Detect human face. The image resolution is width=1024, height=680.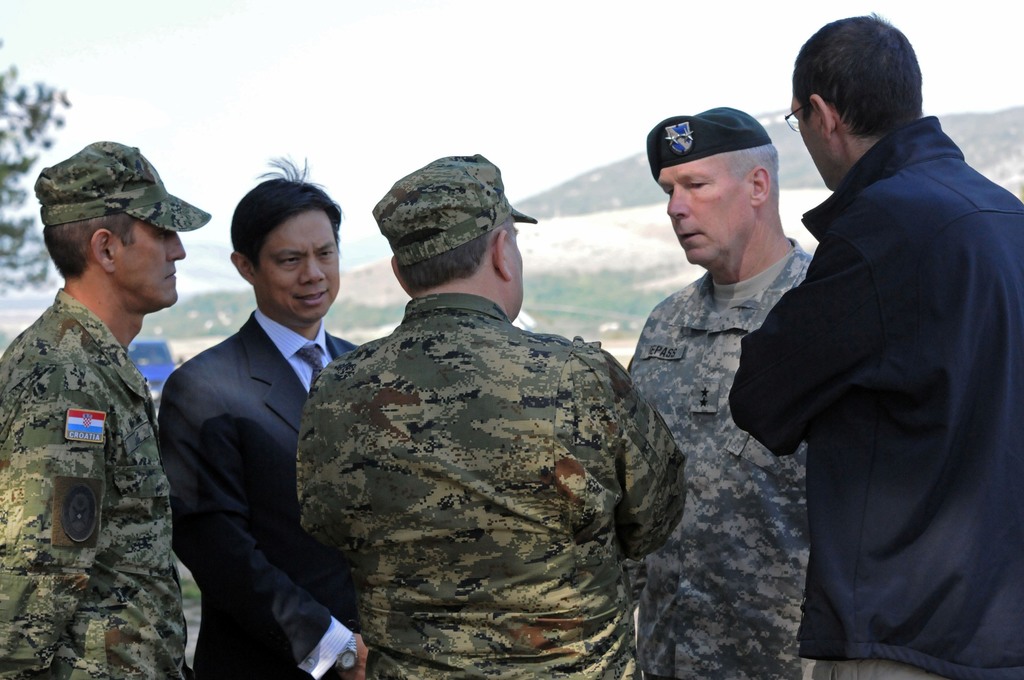
region(509, 220, 523, 318).
